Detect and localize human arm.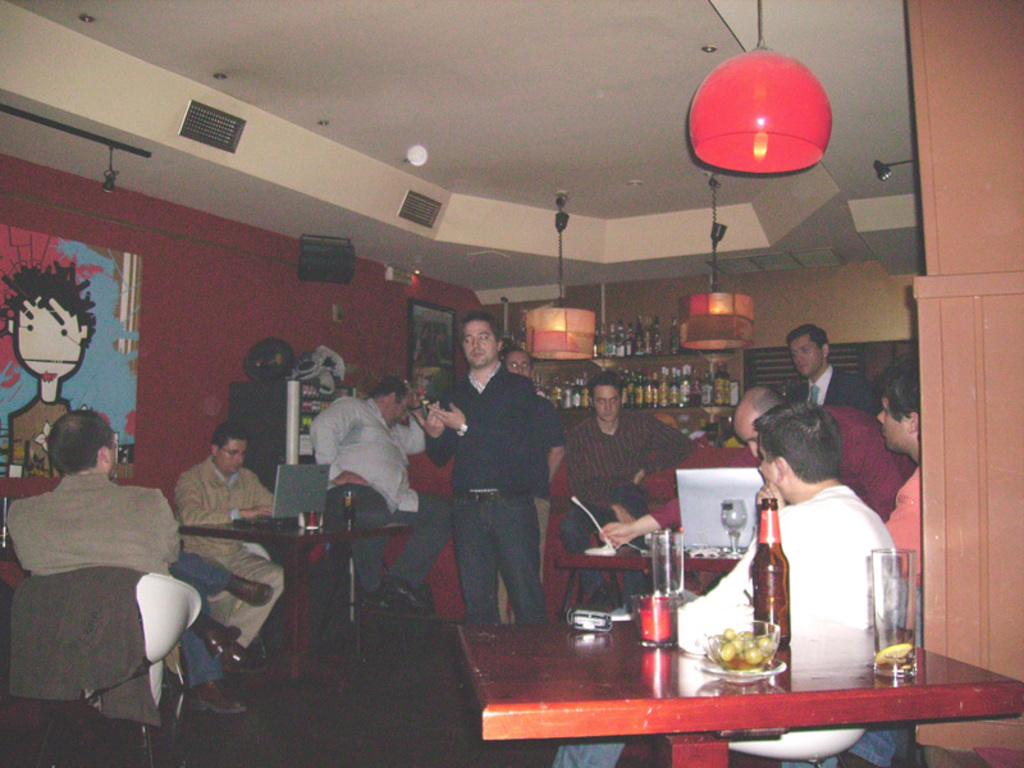
Localized at crop(662, 504, 794, 655).
